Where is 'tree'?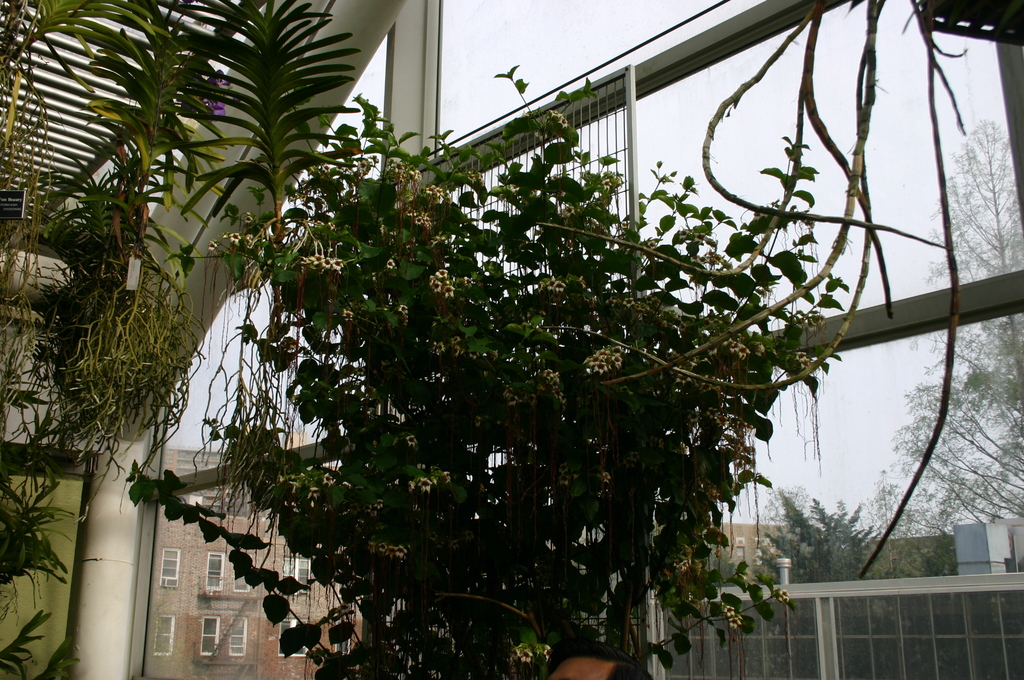
[0,372,79,679].
